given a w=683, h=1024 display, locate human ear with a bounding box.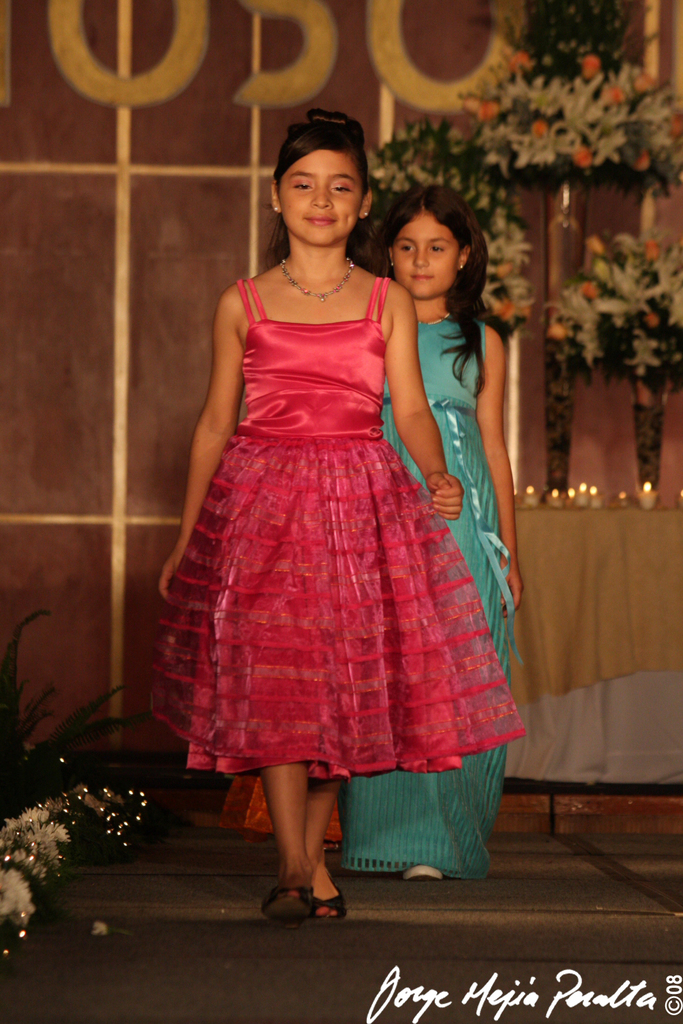
Located: [left=362, top=188, right=371, bottom=220].
